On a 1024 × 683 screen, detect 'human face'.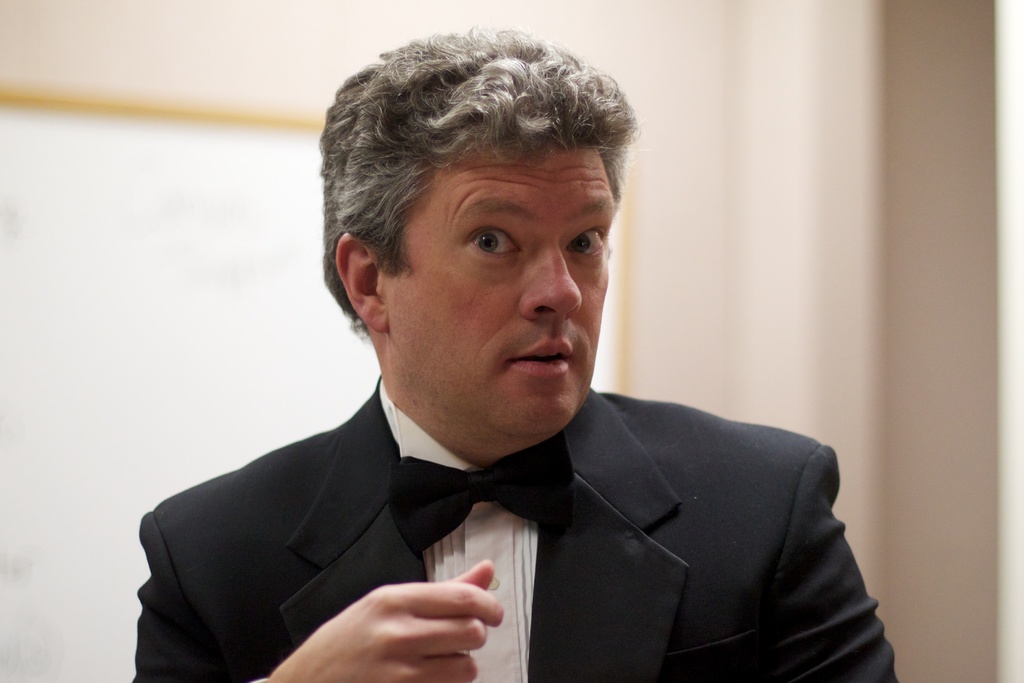
[x1=389, y1=139, x2=614, y2=444].
